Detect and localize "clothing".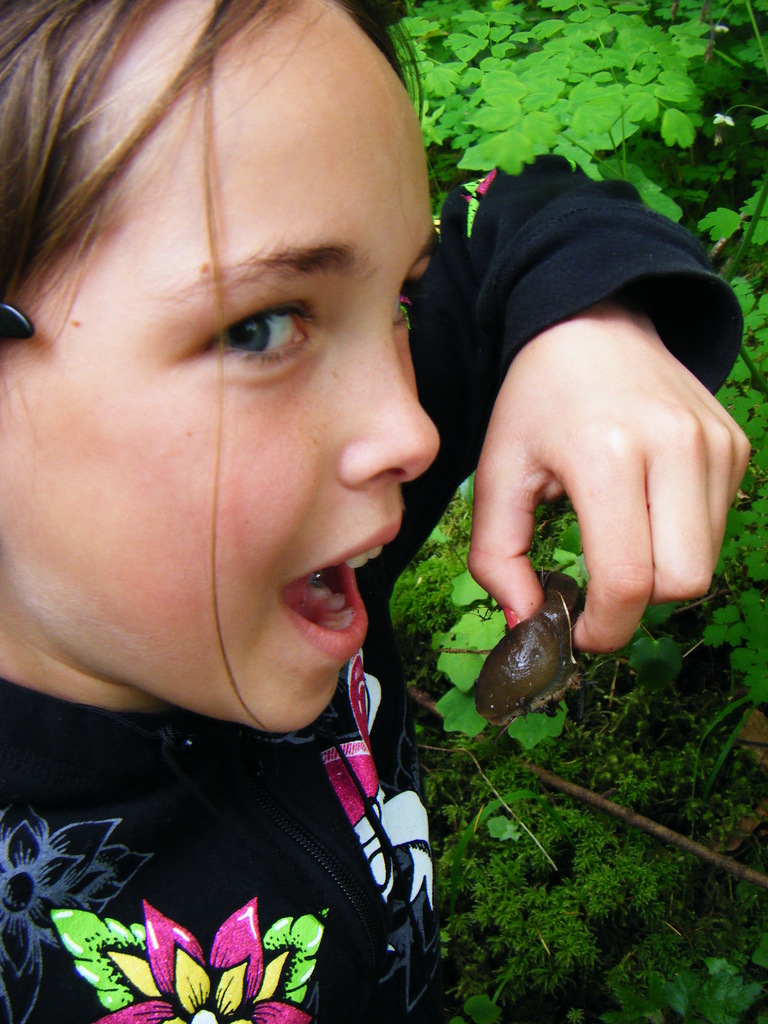
Localized at crop(0, 154, 741, 1023).
